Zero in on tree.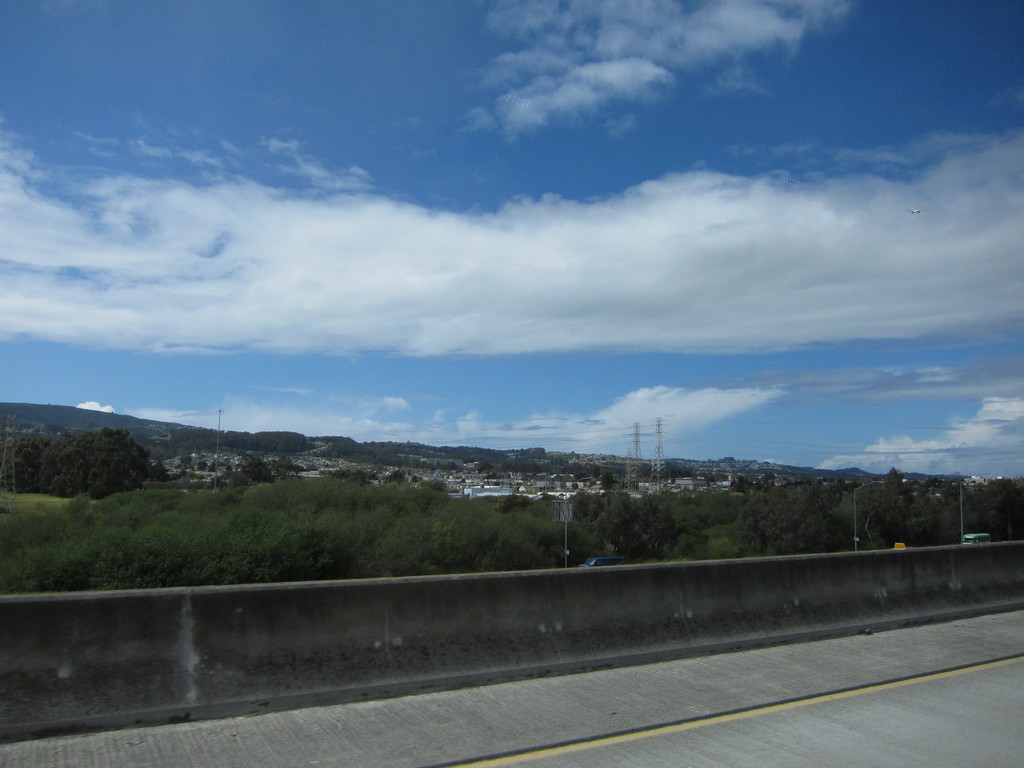
Zeroed in: select_region(196, 461, 209, 475).
